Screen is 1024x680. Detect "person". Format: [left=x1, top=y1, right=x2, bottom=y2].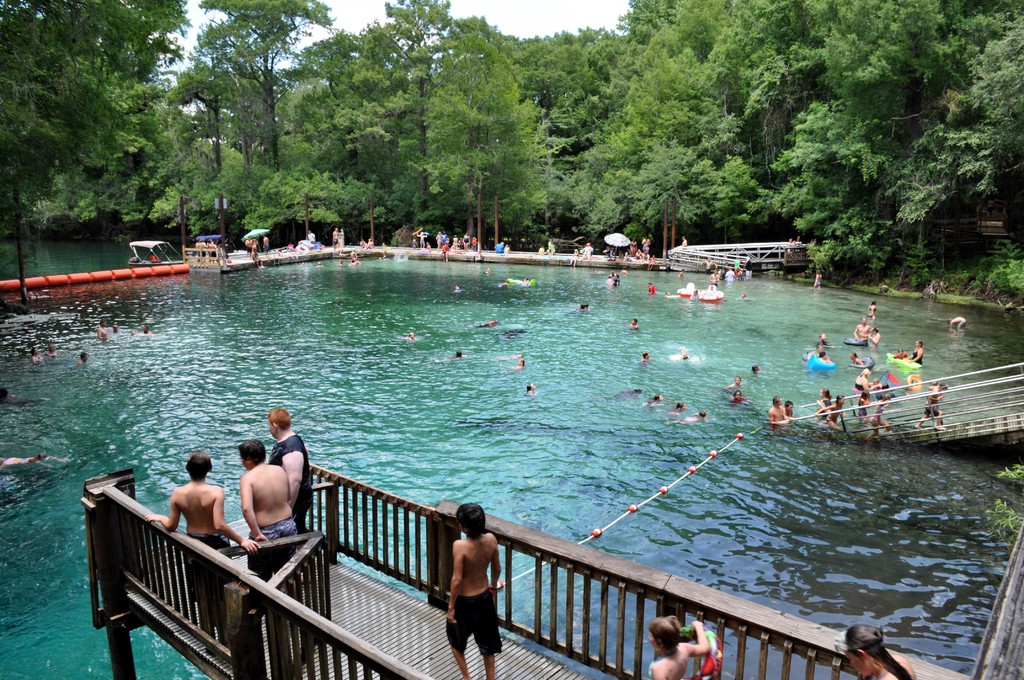
[left=259, top=234, right=268, bottom=256].
